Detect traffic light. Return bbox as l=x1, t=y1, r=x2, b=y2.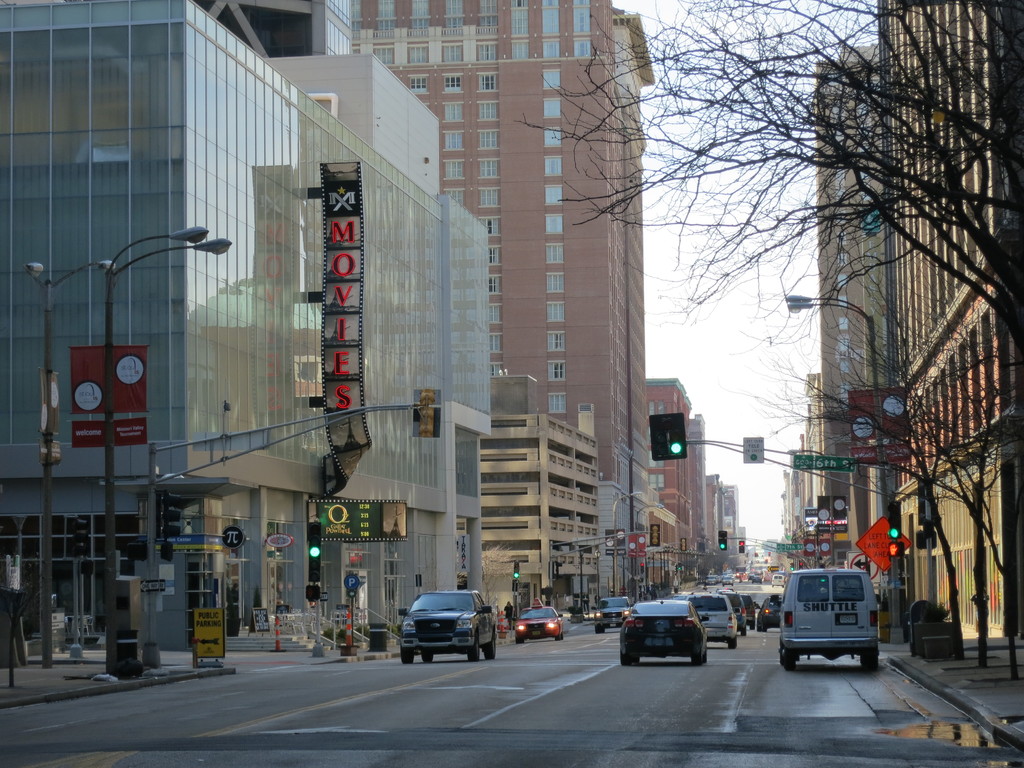
l=79, t=560, r=92, b=575.
